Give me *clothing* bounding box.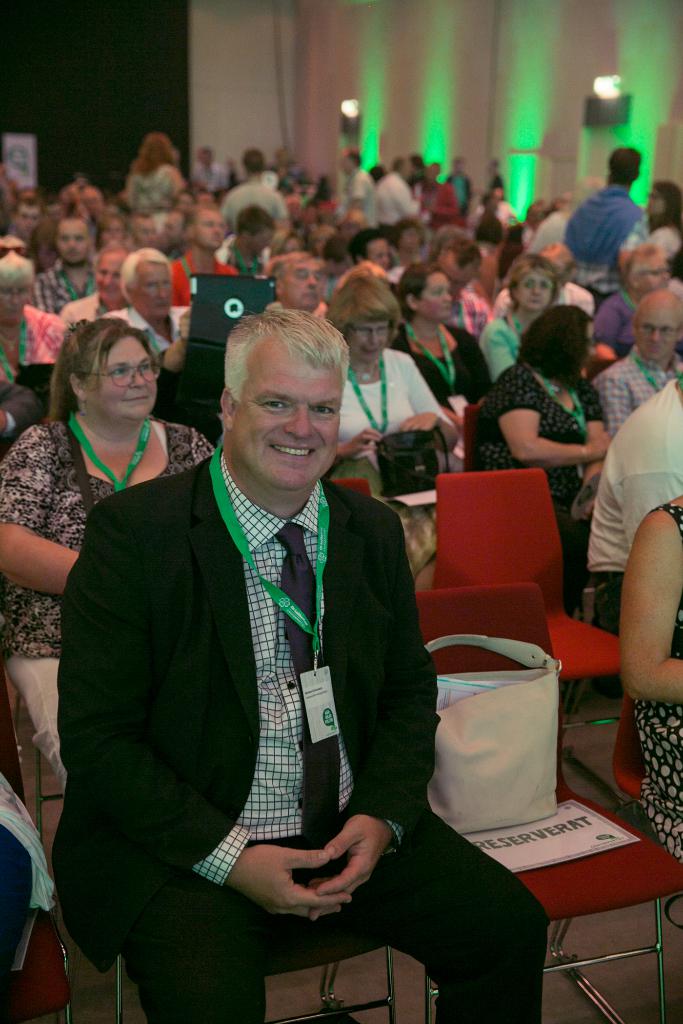
564/183/643/312.
